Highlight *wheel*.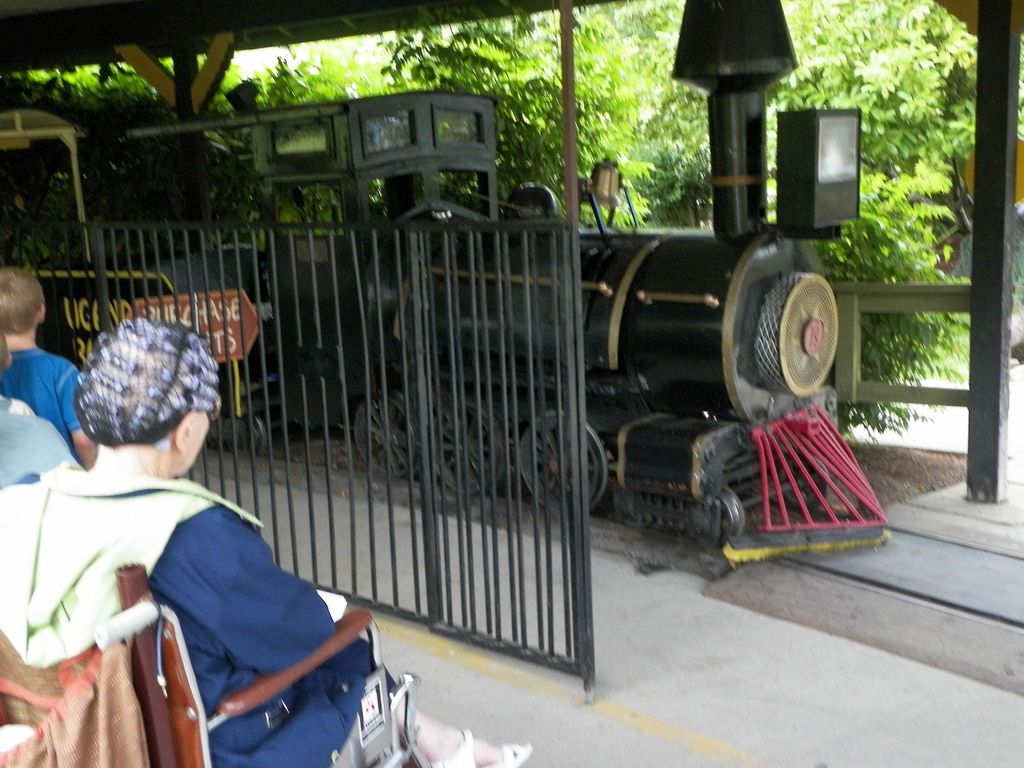
Highlighted region: [512, 407, 614, 516].
